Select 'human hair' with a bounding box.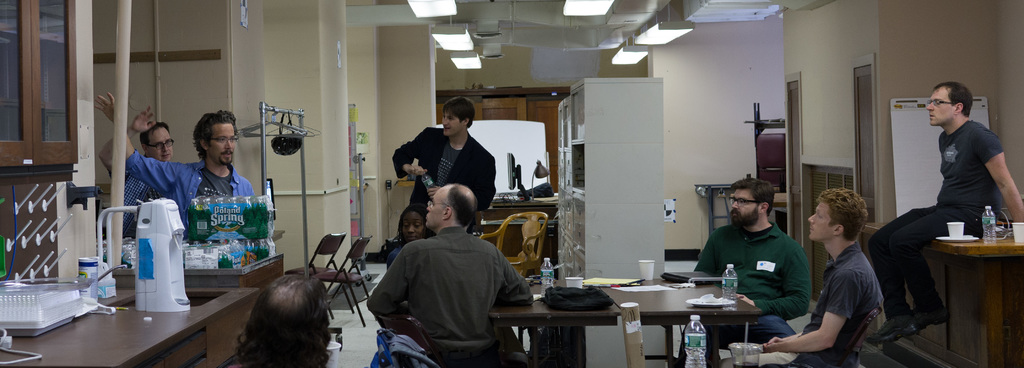
(left=192, top=108, right=235, bottom=156).
